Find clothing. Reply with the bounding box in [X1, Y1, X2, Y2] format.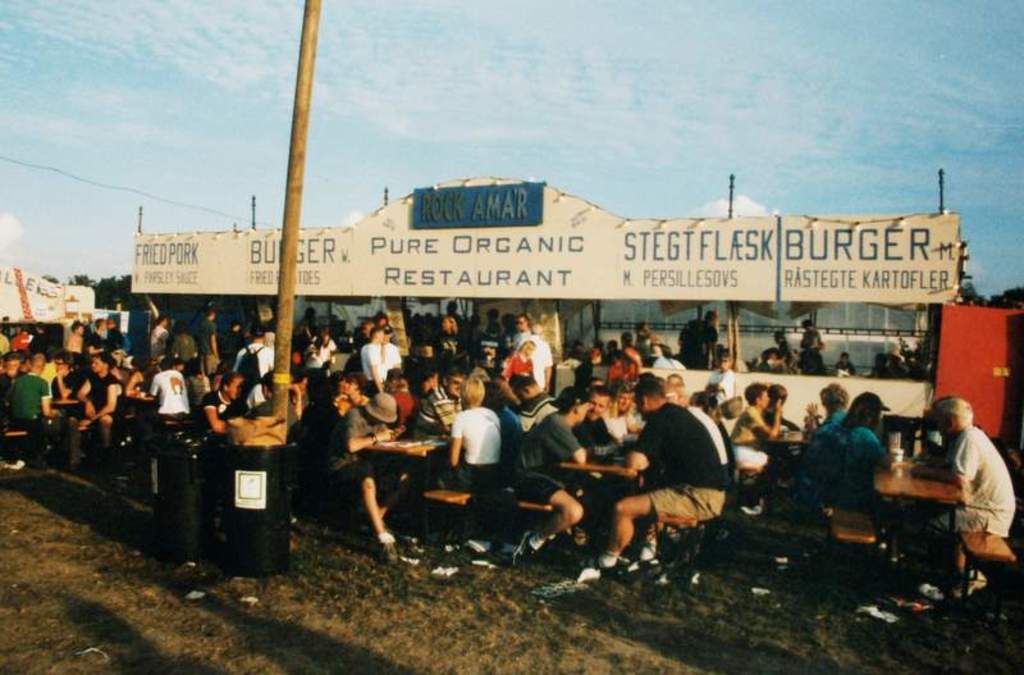
[109, 333, 123, 357].
